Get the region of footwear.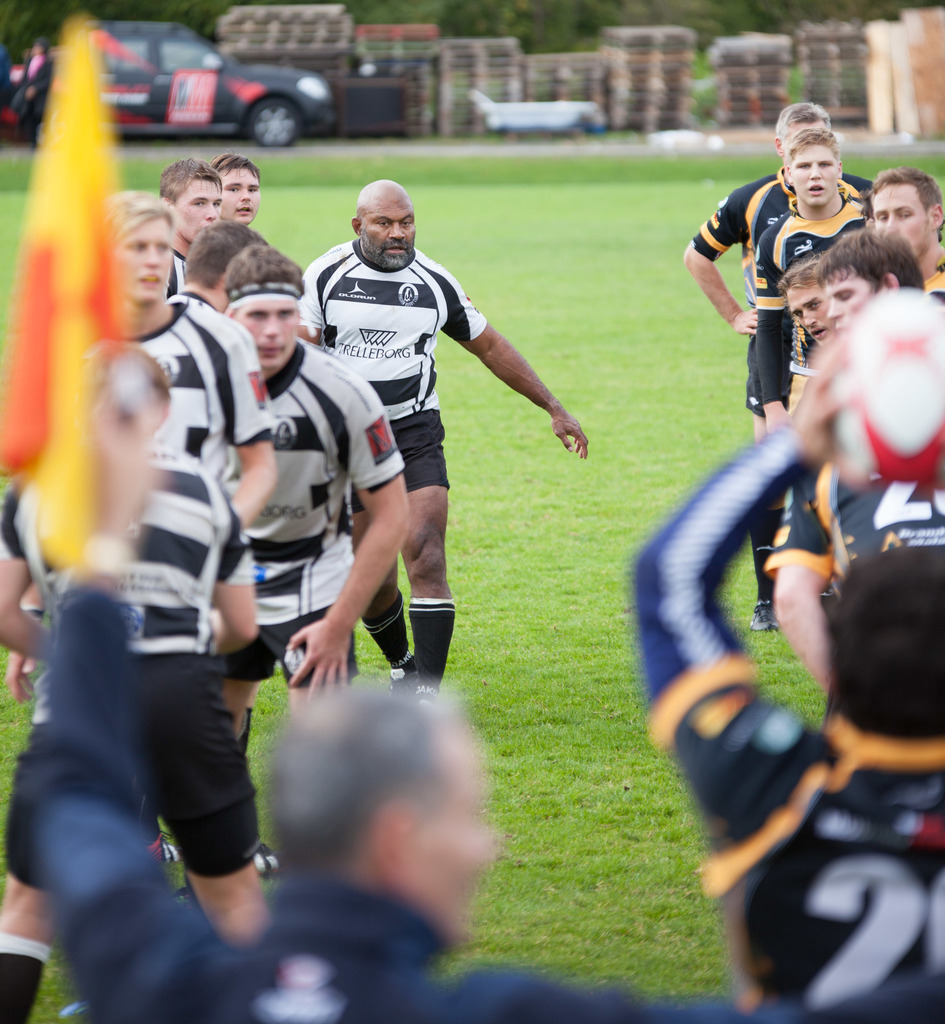
[x1=251, y1=841, x2=286, y2=881].
